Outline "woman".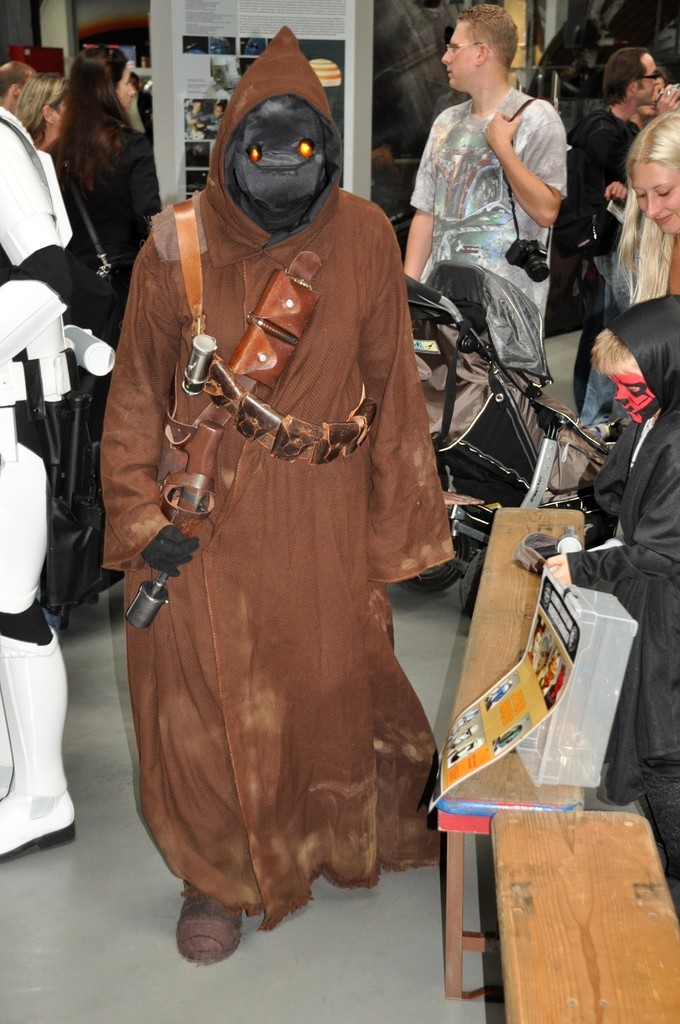
Outline: locate(611, 108, 679, 301).
